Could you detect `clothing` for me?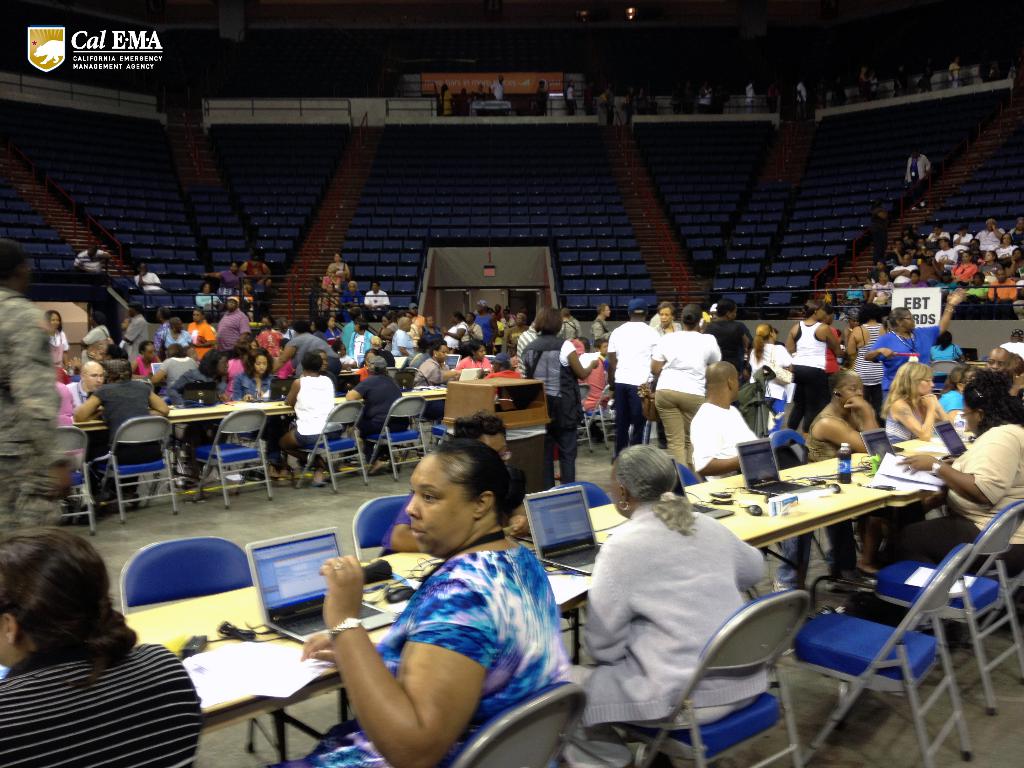
Detection result: [x1=327, y1=262, x2=360, y2=300].
